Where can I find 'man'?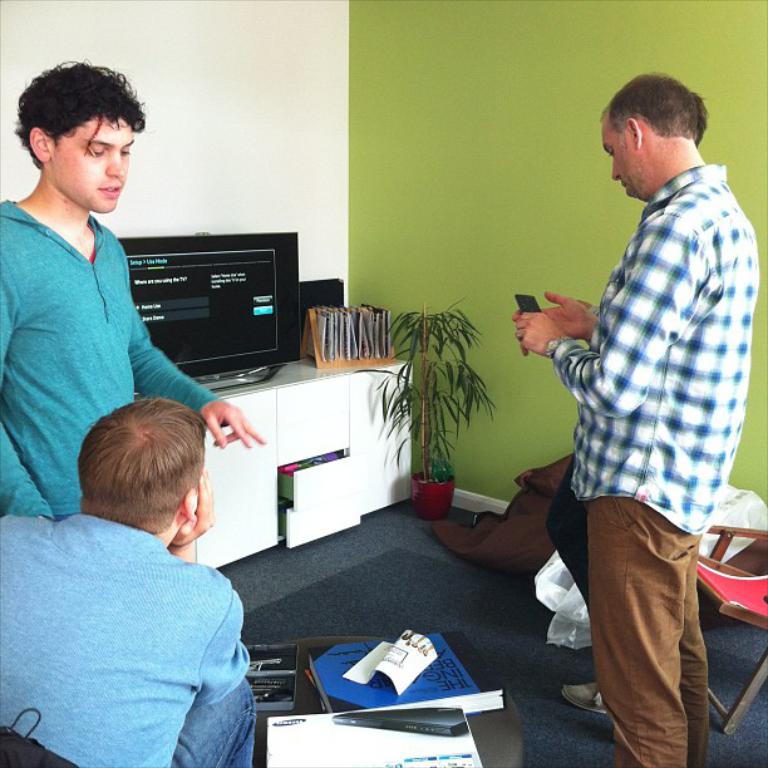
You can find it at x1=0, y1=61, x2=266, y2=526.
